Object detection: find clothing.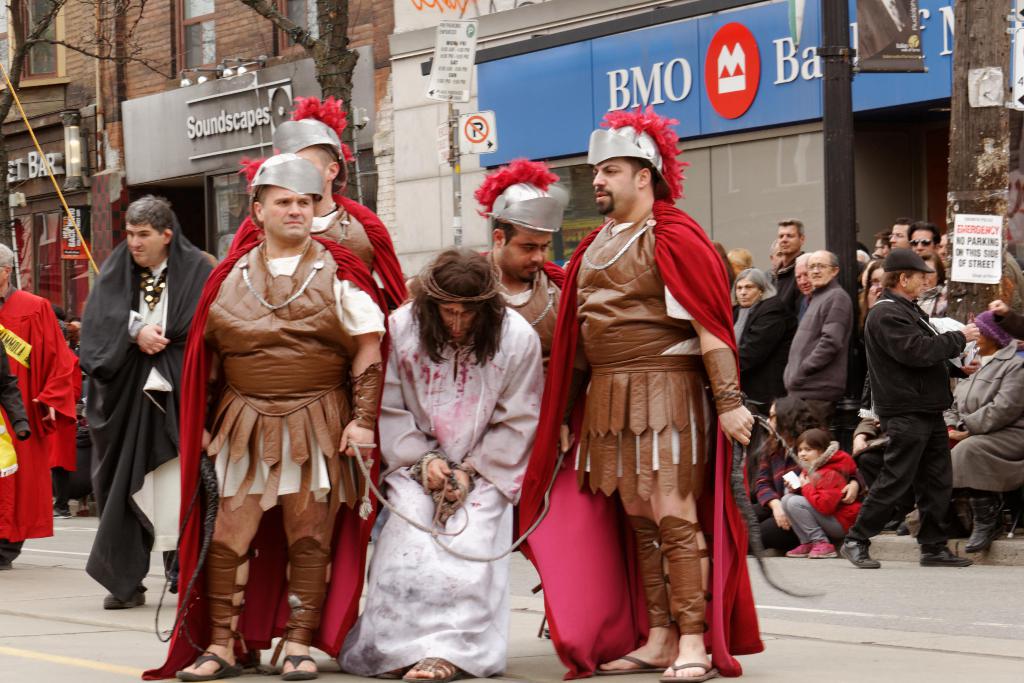
select_region(550, 167, 762, 624).
